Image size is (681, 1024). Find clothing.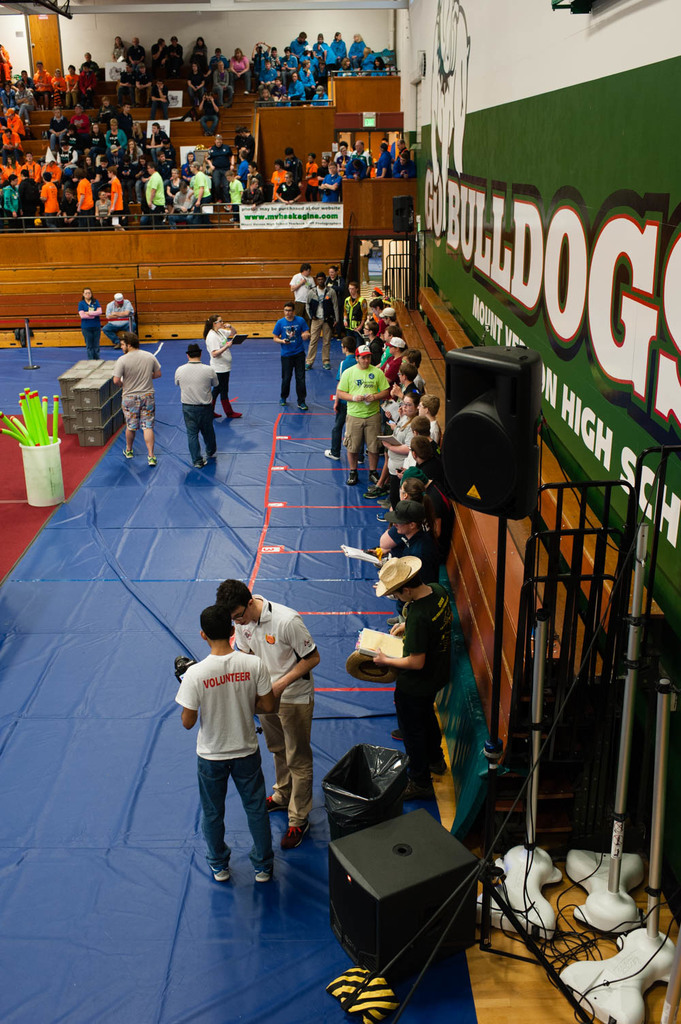
select_region(163, 636, 285, 880).
